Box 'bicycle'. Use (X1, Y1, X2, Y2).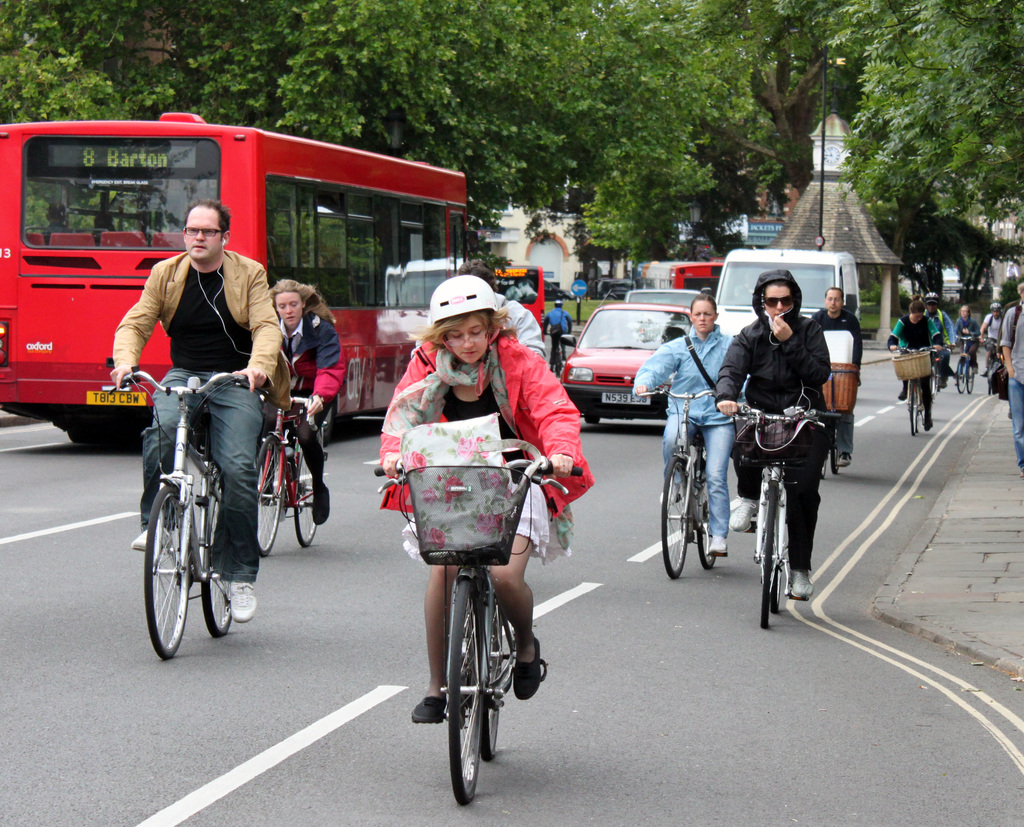
(540, 320, 586, 382).
